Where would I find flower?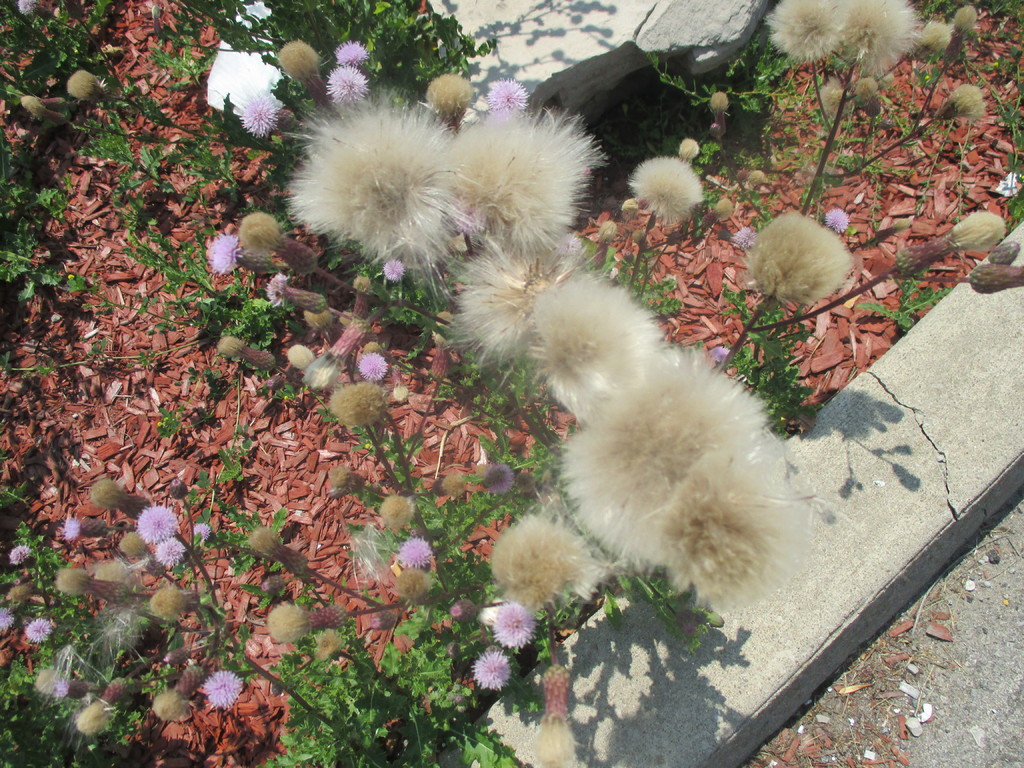
At select_region(382, 561, 438, 618).
